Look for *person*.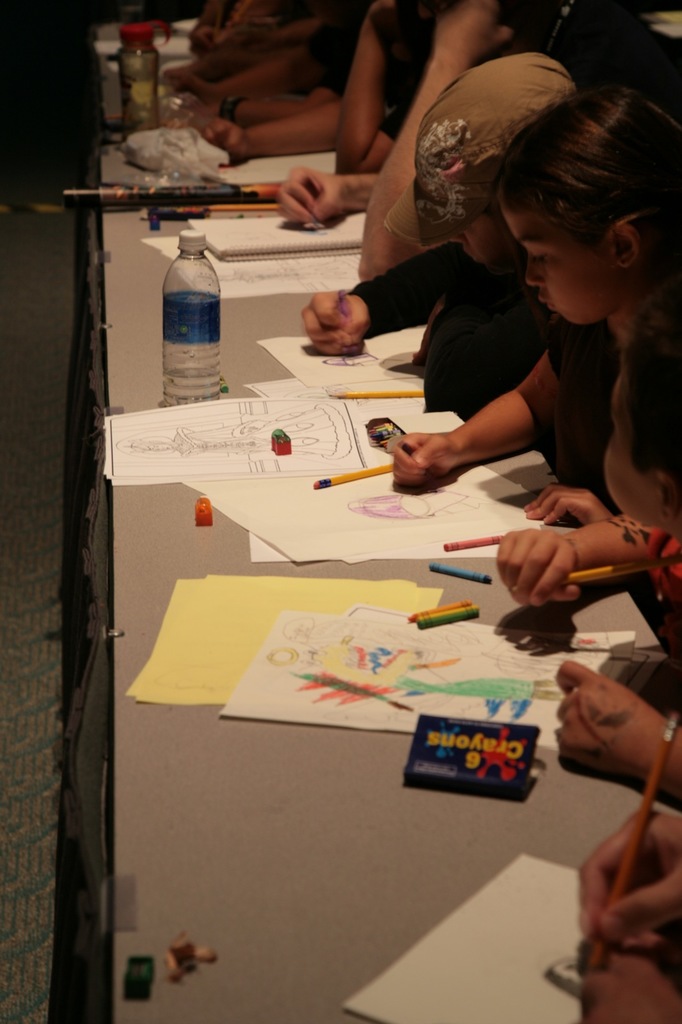
Found: 491,301,681,810.
